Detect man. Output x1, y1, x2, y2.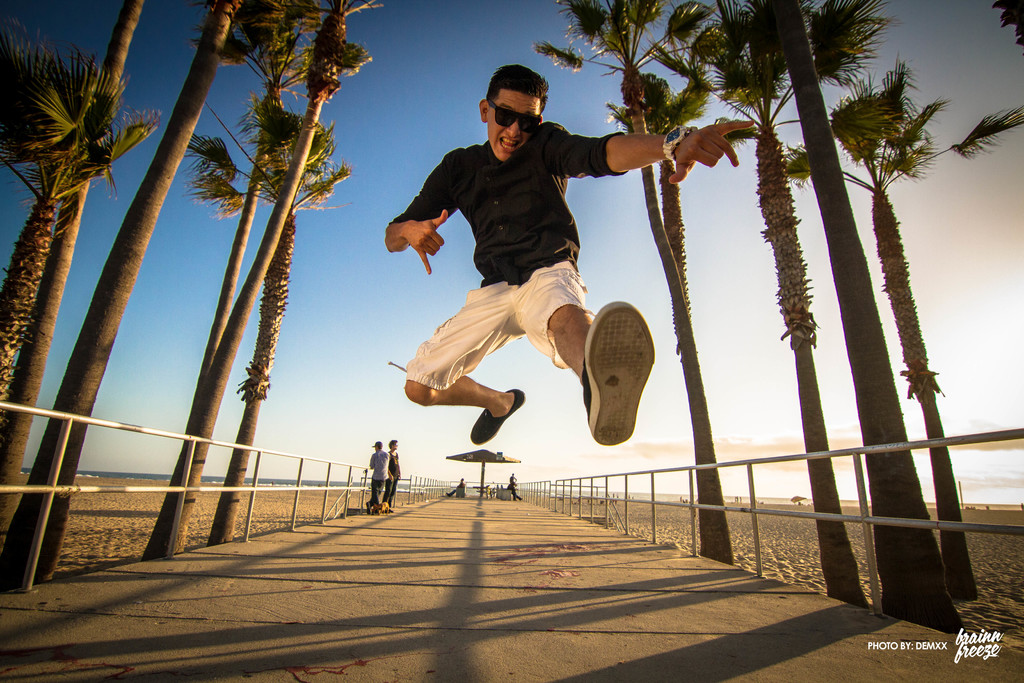
375, 60, 764, 447.
